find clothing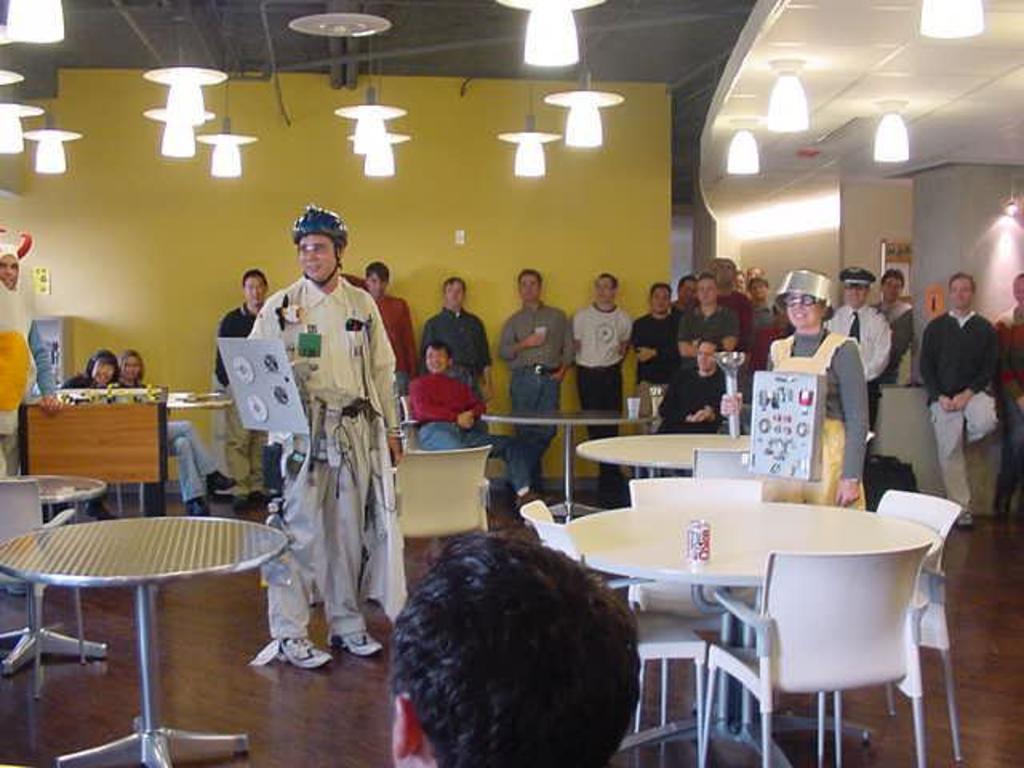
Rect(262, 285, 379, 630)
